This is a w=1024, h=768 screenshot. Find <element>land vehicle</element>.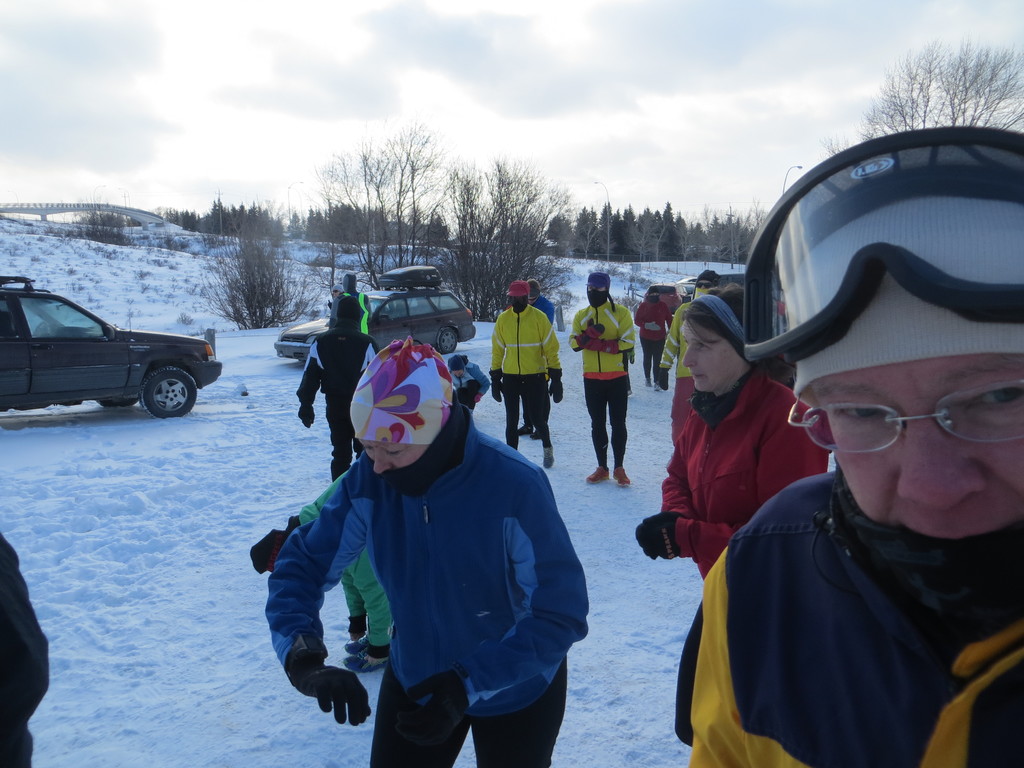
Bounding box: 718,271,745,289.
